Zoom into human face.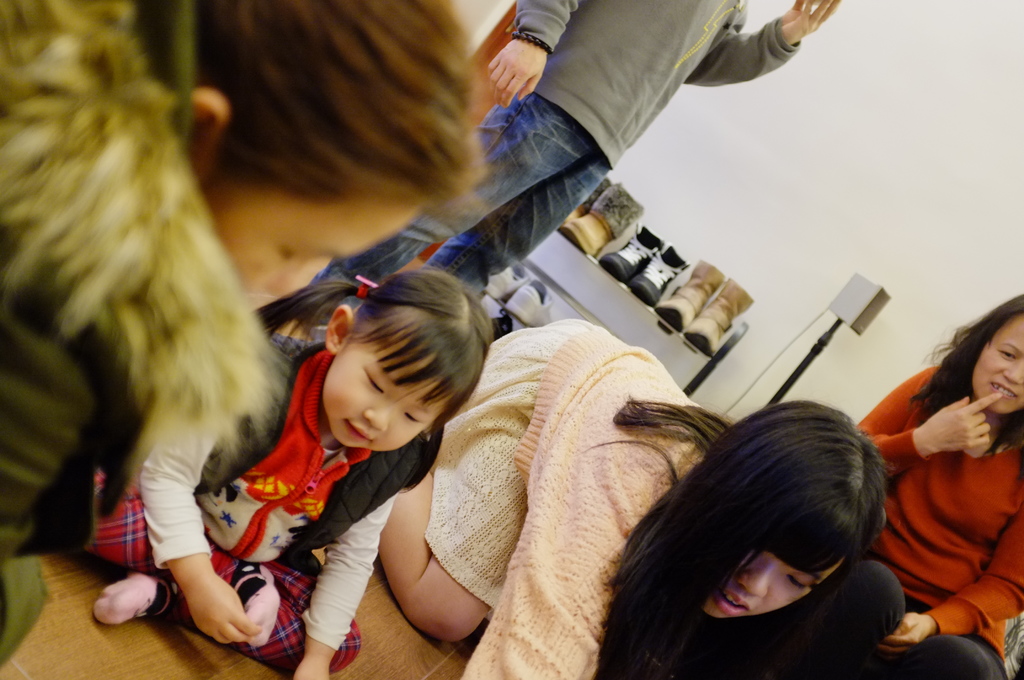
Zoom target: Rect(973, 310, 1023, 411).
